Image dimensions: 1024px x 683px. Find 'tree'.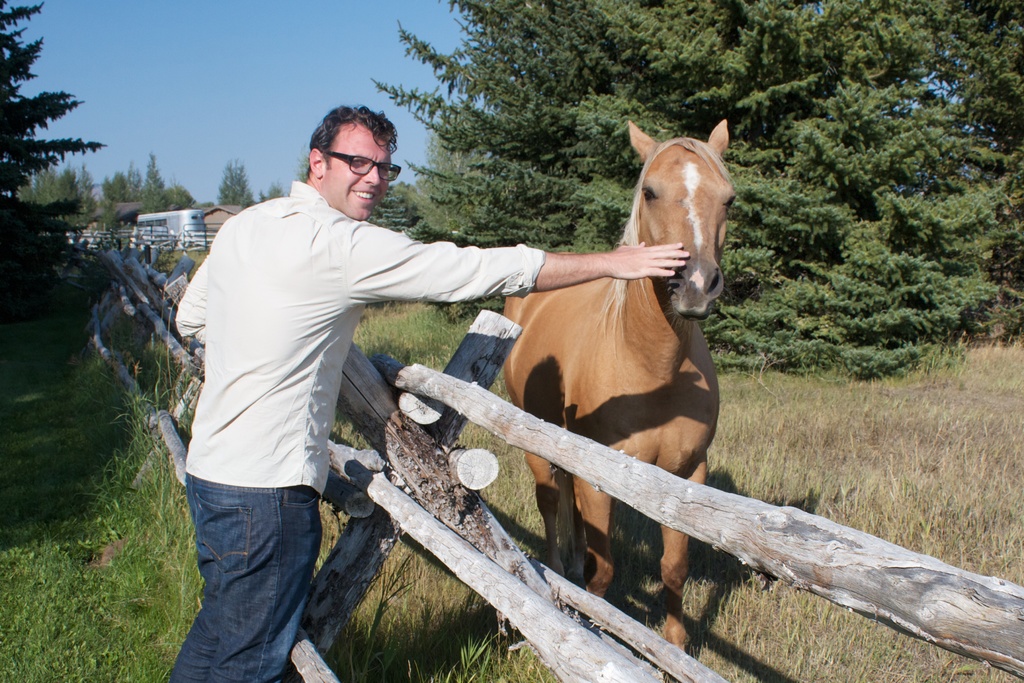
BBox(355, 0, 834, 277).
